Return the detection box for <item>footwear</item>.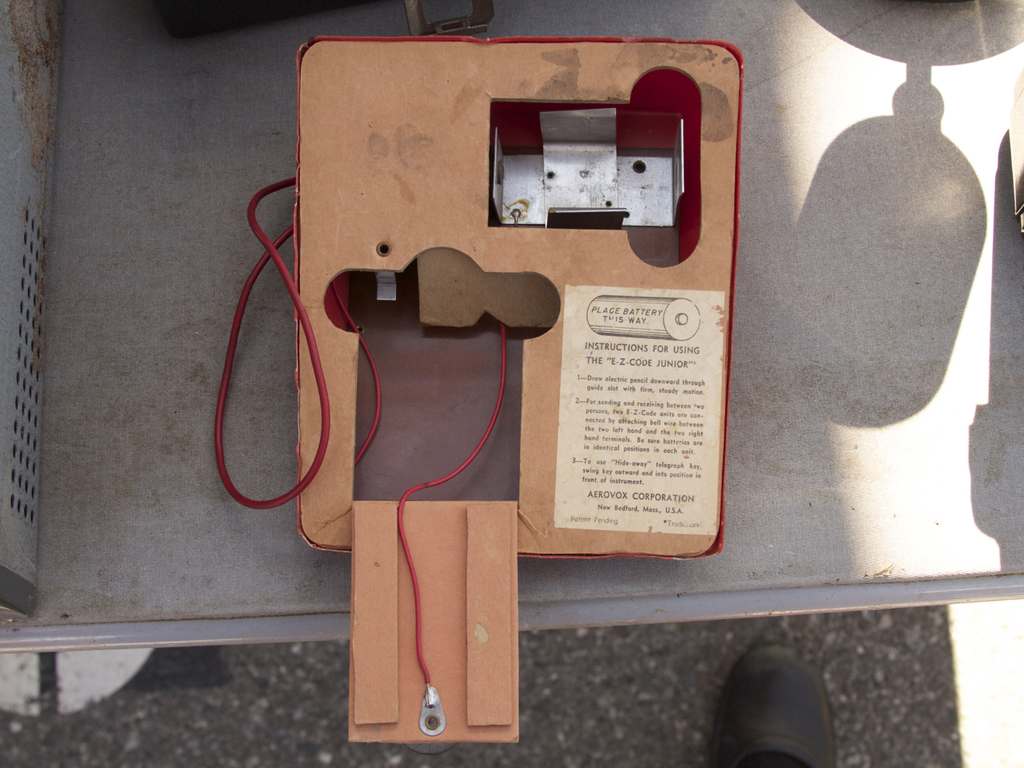
711,644,837,767.
